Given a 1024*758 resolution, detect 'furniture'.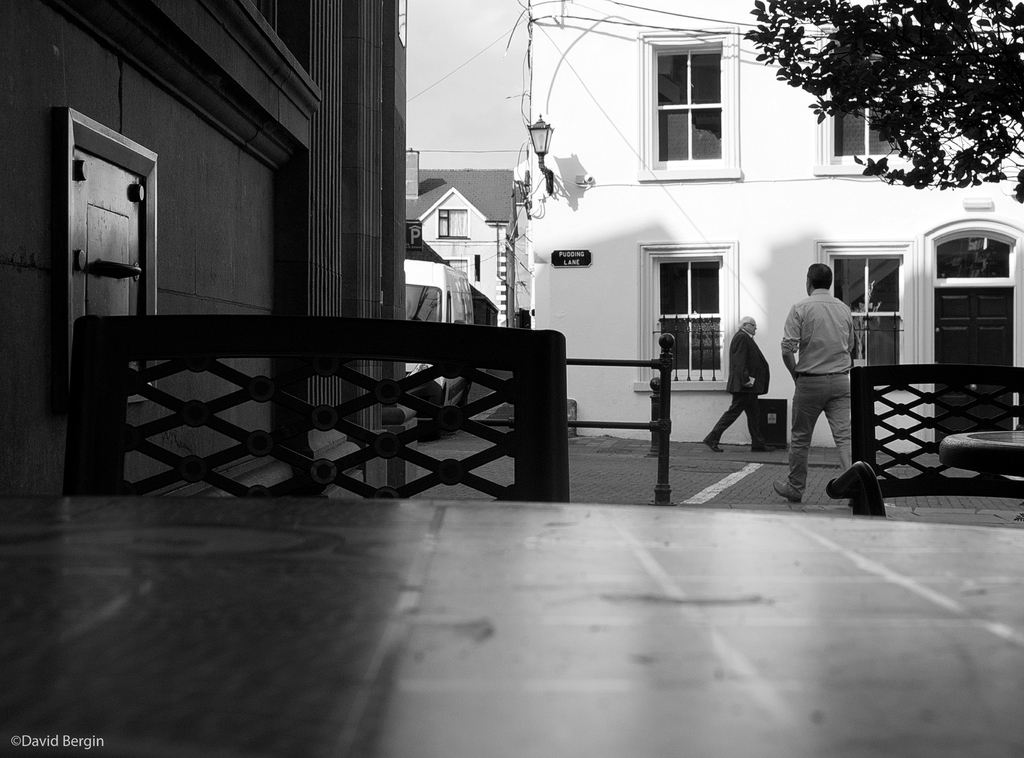
[x1=828, y1=368, x2=1023, y2=513].
